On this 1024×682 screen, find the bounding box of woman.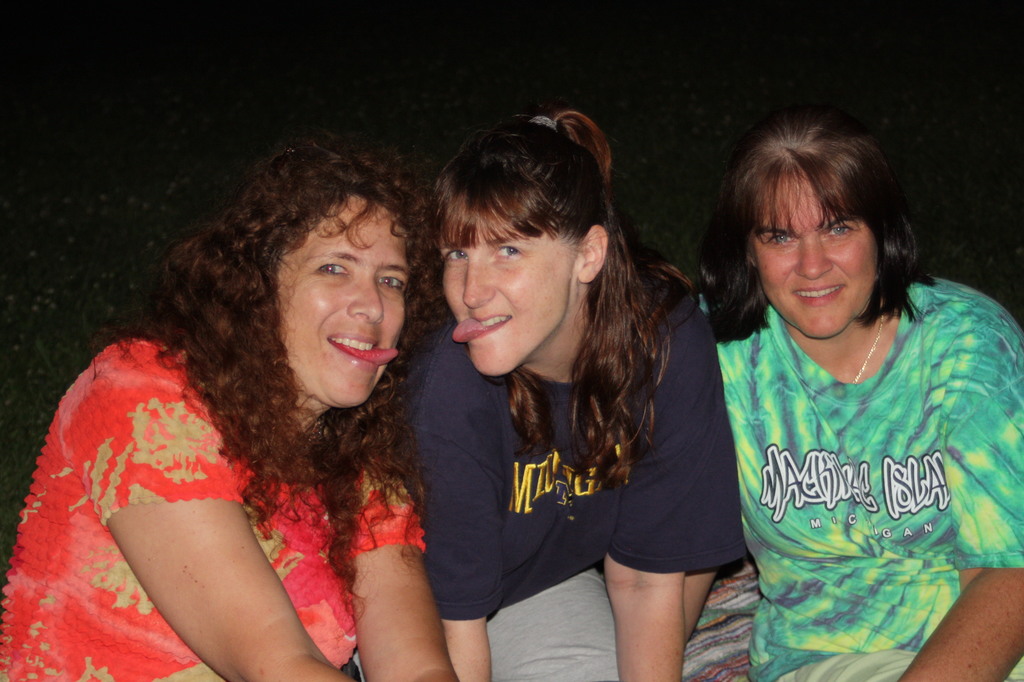
Bounding box: 0/108/473/681.
